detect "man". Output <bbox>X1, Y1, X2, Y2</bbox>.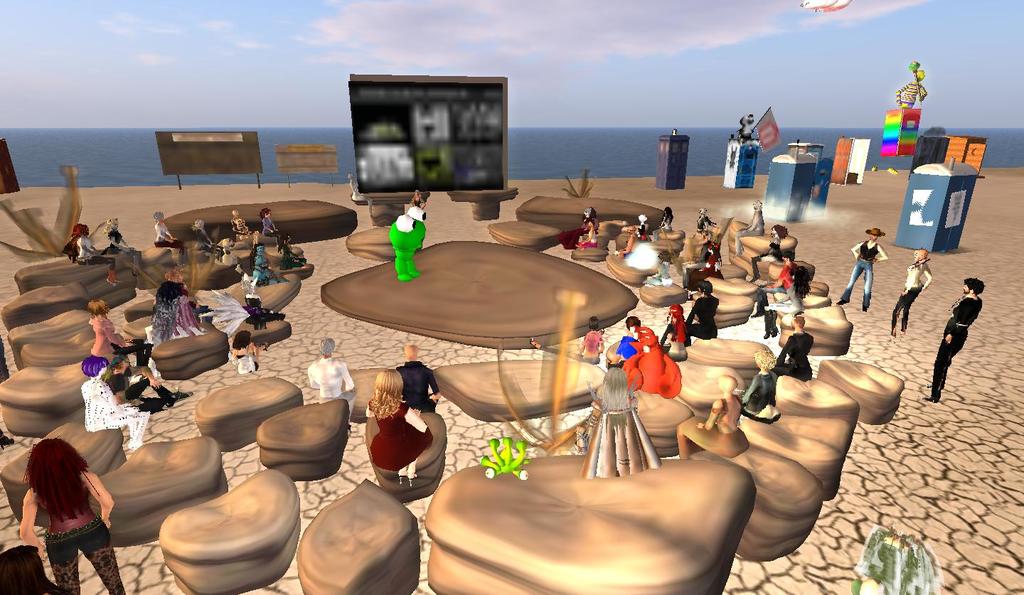
<bbox>931, 267, 1001, 409</bbox>.
